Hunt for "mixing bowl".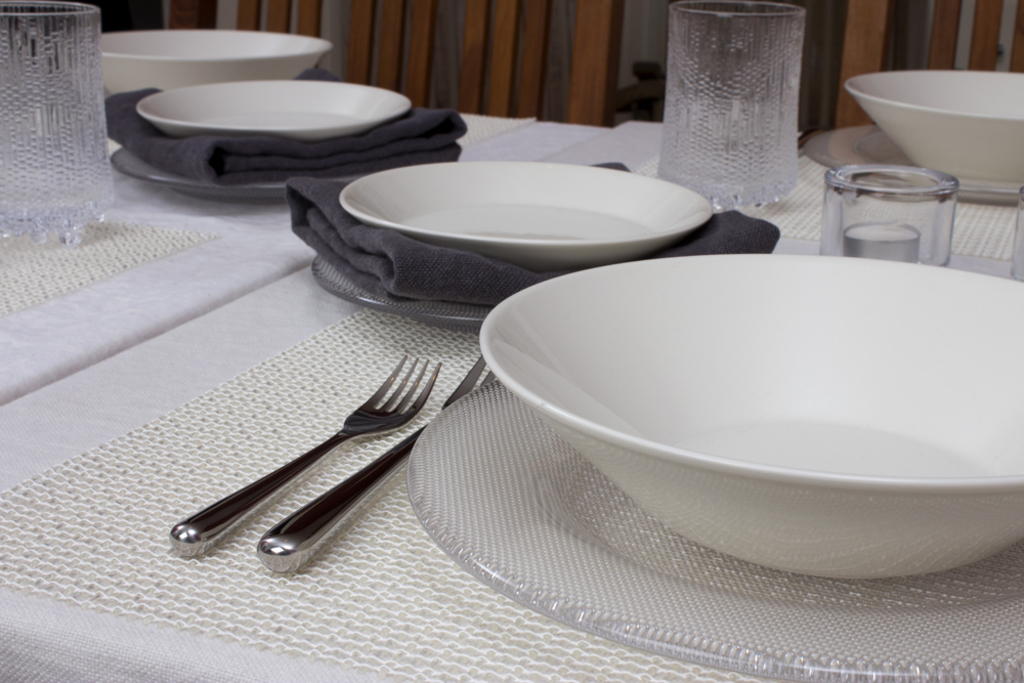
Hunted down at x1=100, y1=28, x2=333, y2=96.
